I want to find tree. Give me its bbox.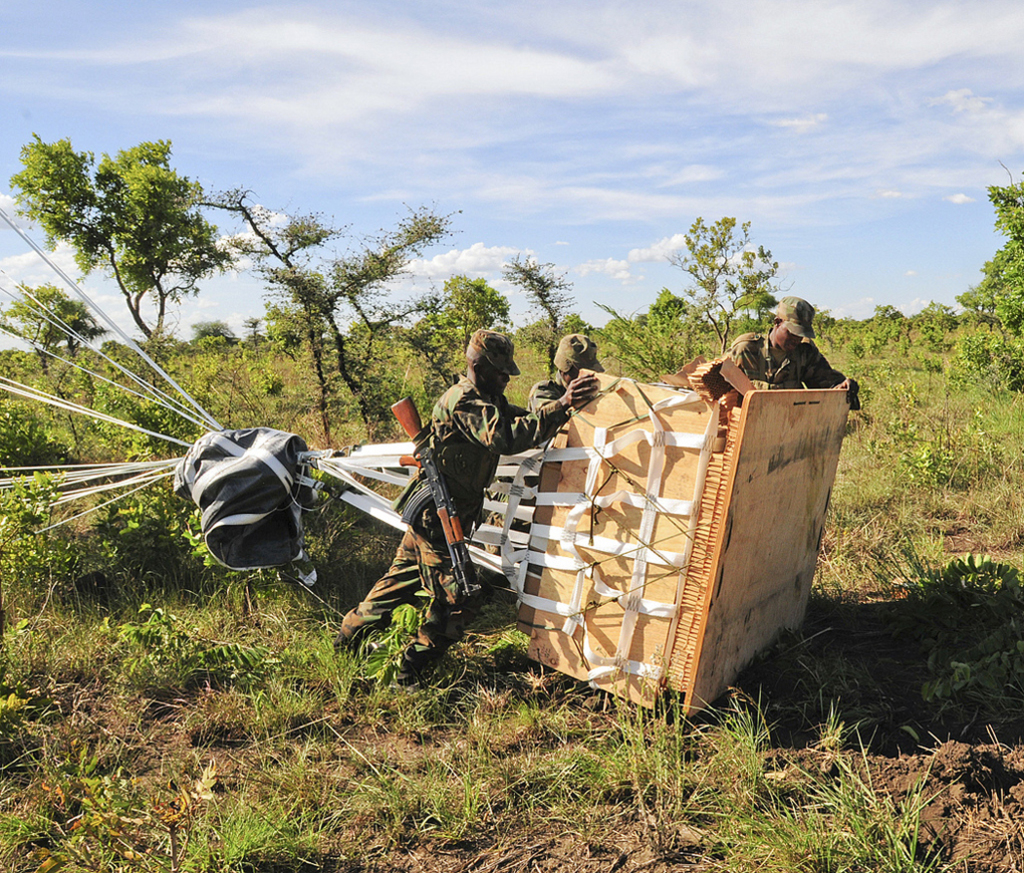
52 119 217 355.
